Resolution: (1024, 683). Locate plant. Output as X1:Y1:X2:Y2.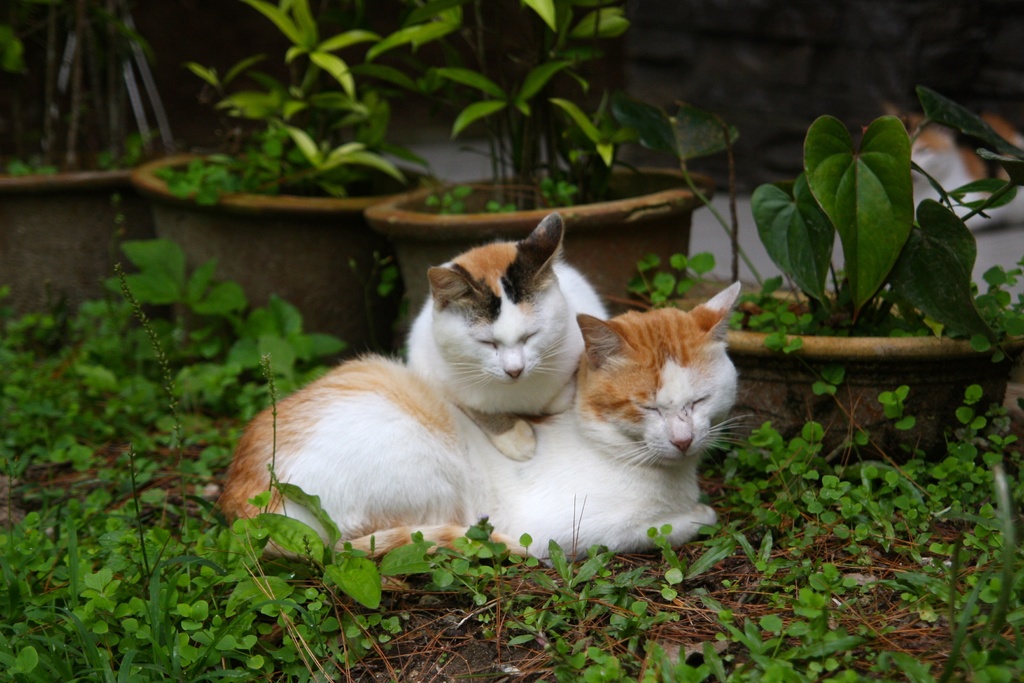
0:0:149:182.
